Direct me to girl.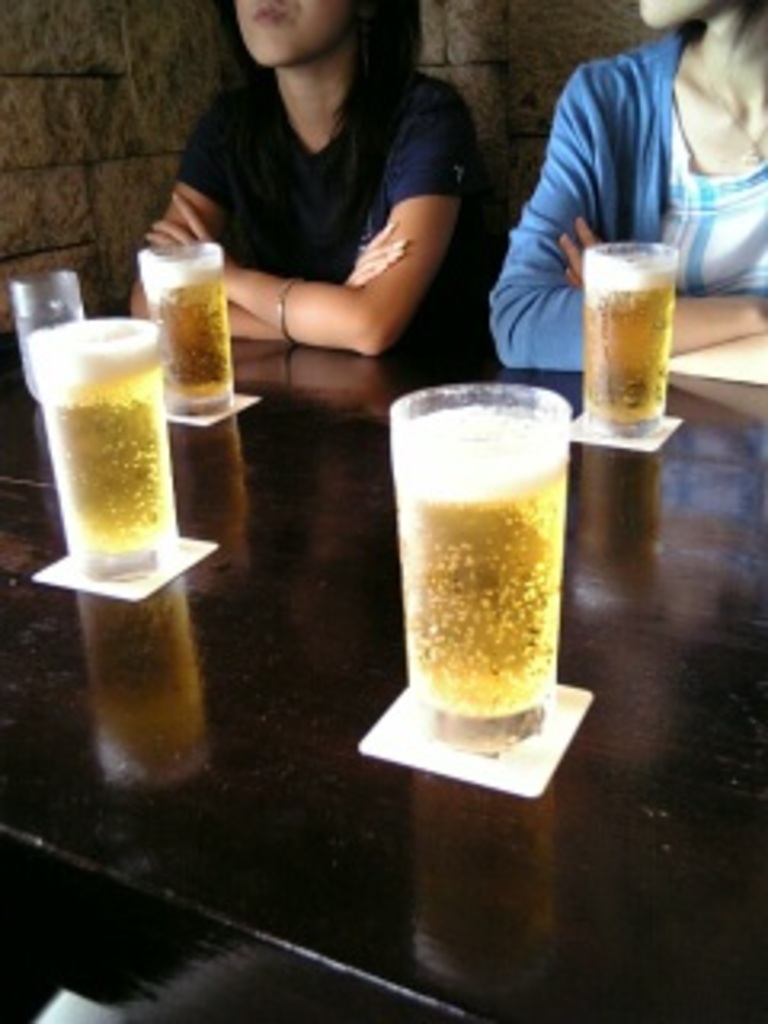
Direction: {"x1": 122, "y1": 0, "x2": 499, "y2": 355}.
